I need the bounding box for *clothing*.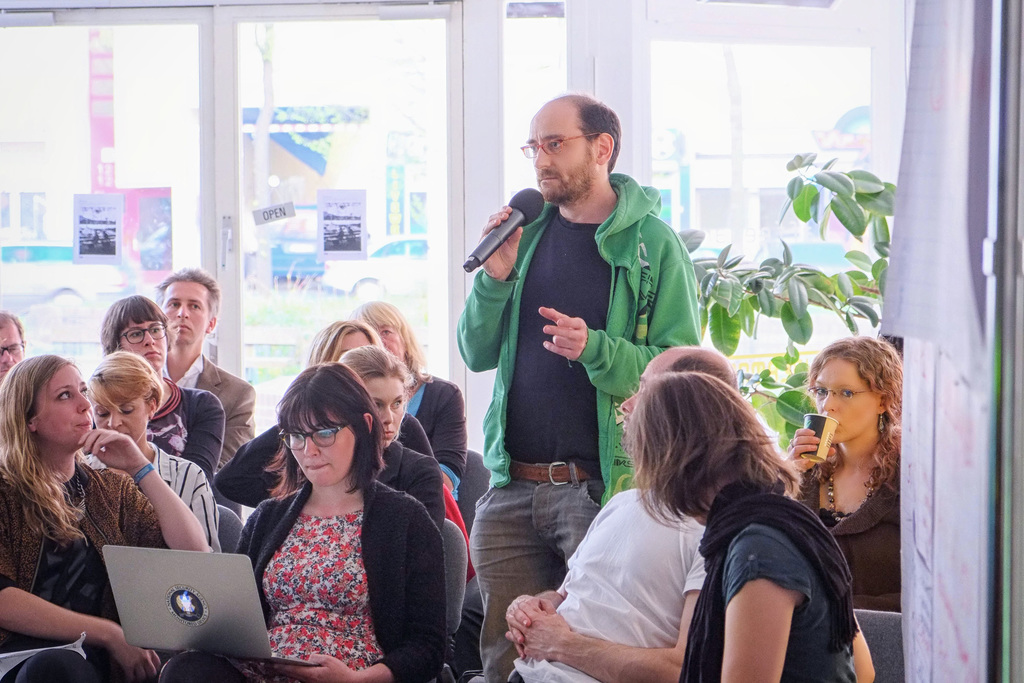
Here it is: select_region(714, 516, 852, 680).
